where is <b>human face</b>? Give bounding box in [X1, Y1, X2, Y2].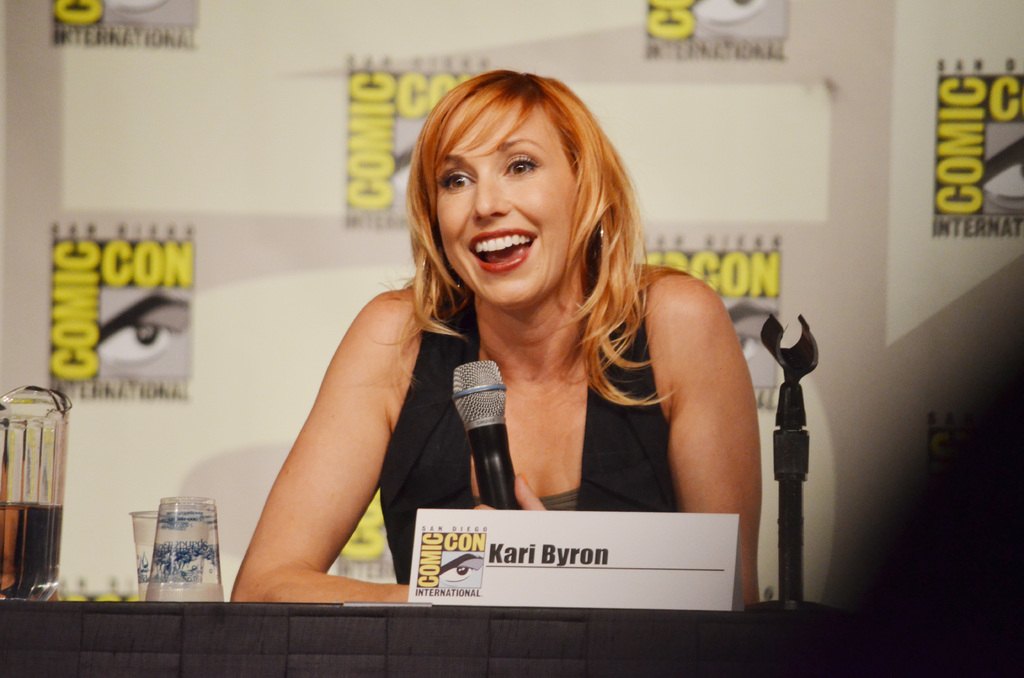
[438, 549, 483, 588].
